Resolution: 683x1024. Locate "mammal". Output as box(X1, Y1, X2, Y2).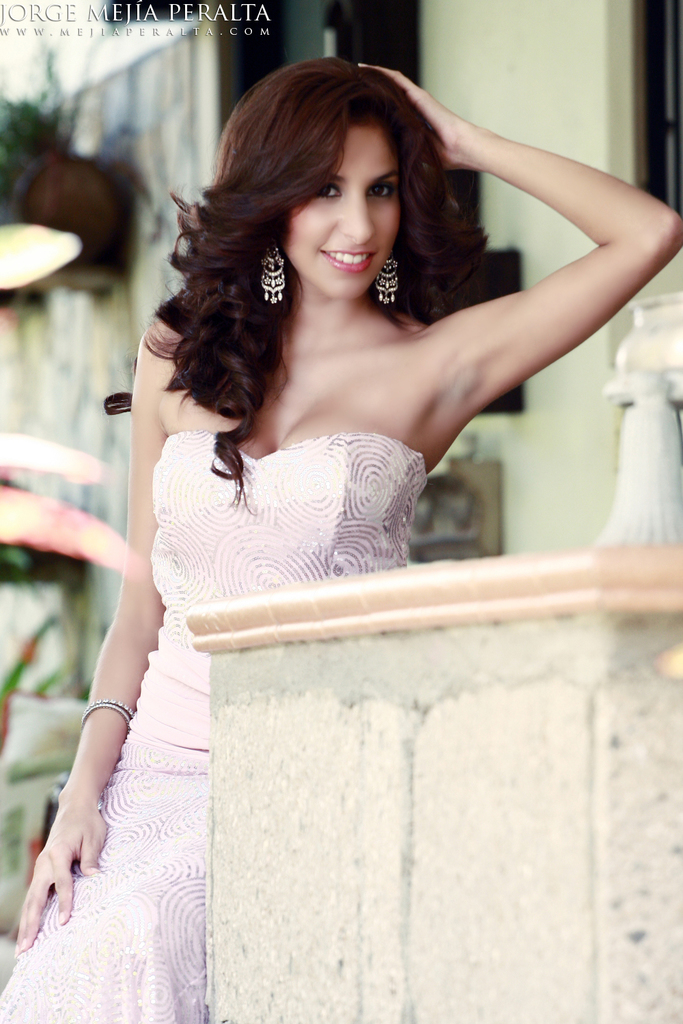
box(0, 51, 680, 1023).
